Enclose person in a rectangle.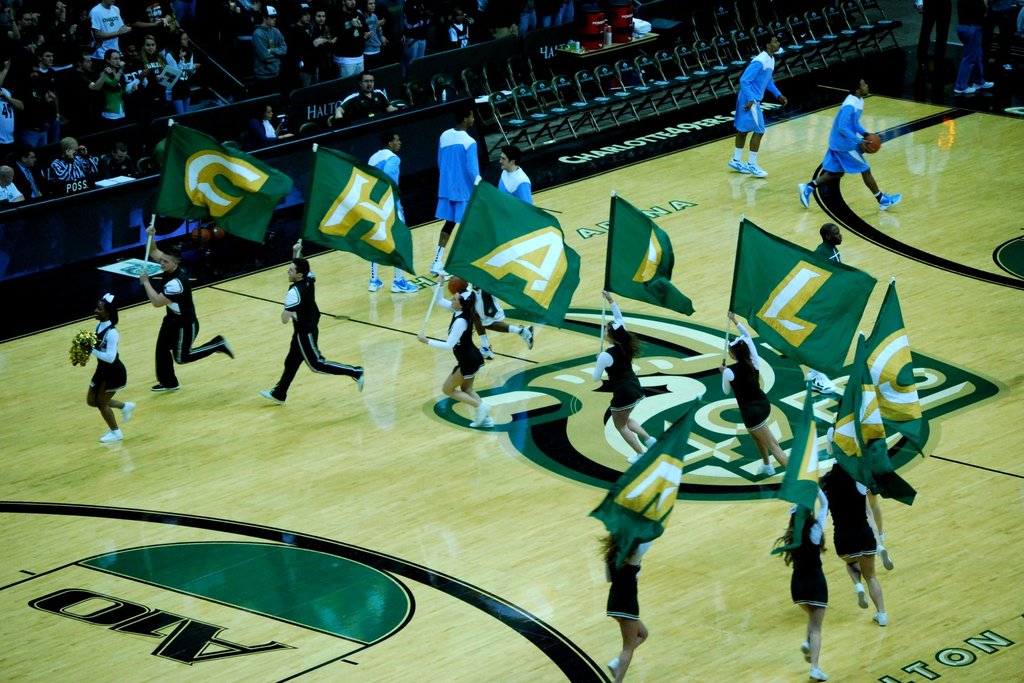
box=[597, 527, 652, 682].
